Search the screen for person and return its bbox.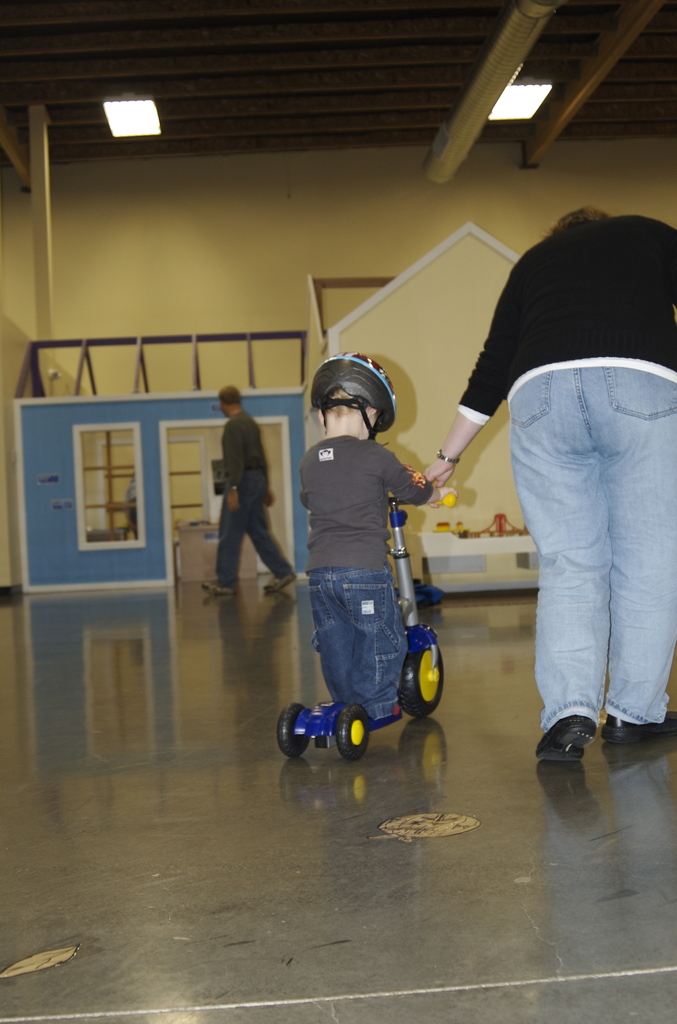
Found: {"x1": 294, "y1": 355, "x2": 430, "y2": 719}.
